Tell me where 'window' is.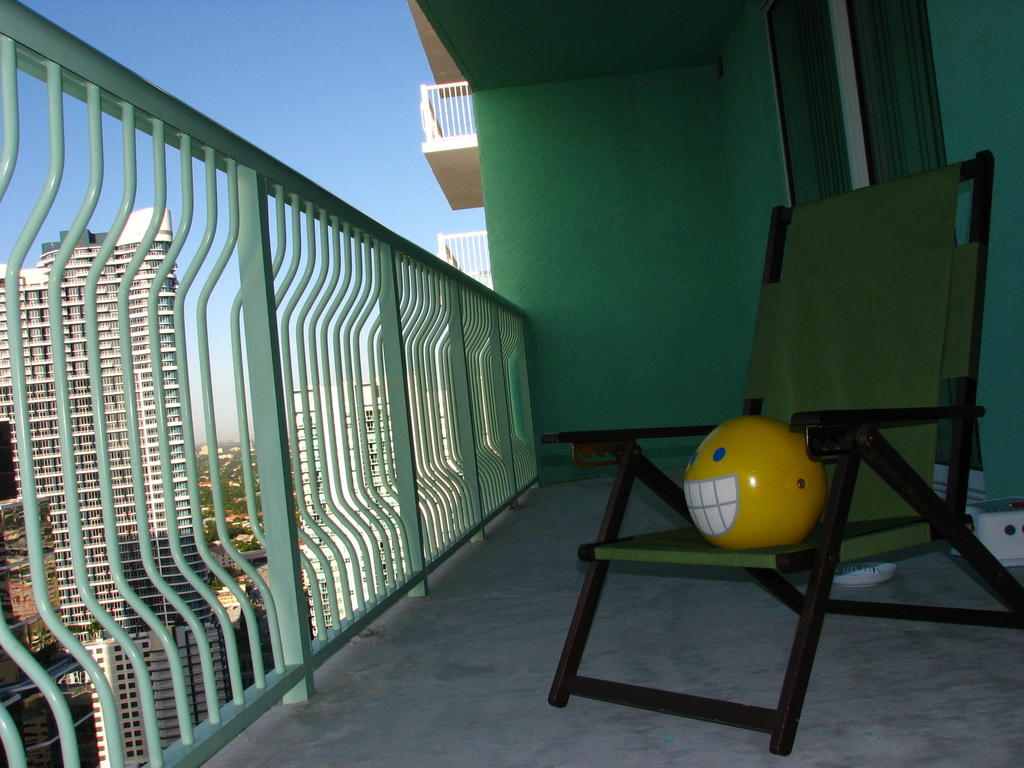
'window' is at box(368, 443, 378, 454).
